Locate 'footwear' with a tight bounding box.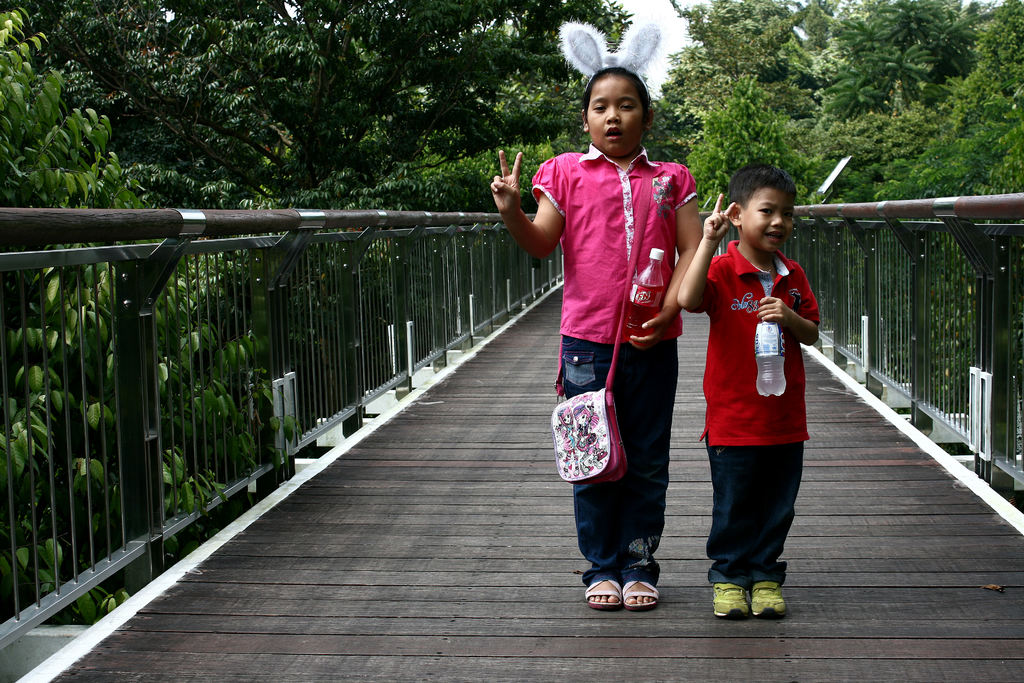
x1=627 y1=580 x2=662 y2=611.
